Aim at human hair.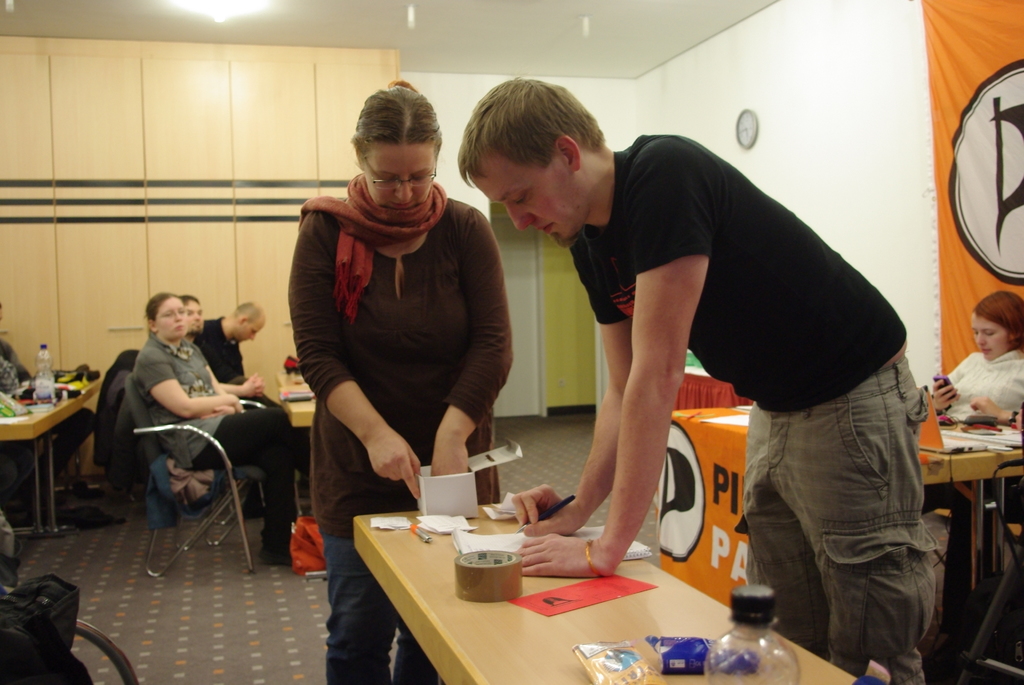
Aimed at <bbox>231, 295, 266, 329</bbox>.
